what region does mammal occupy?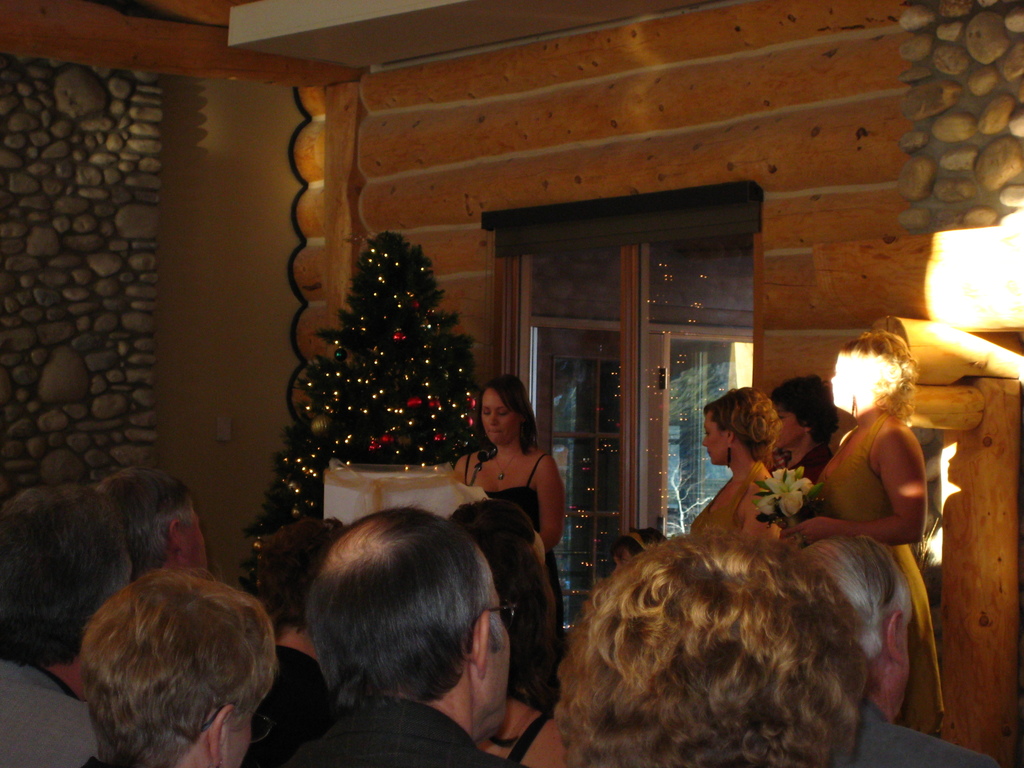
x1=95, y1=466, x2=216, y2=580.
